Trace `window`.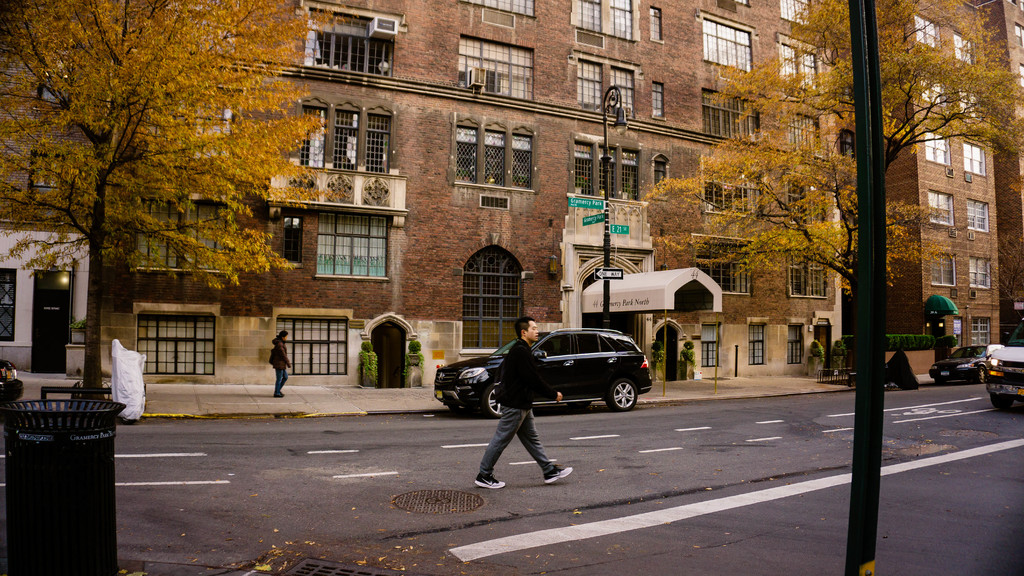
Traced to bbox(650, 162, 668, 183).
